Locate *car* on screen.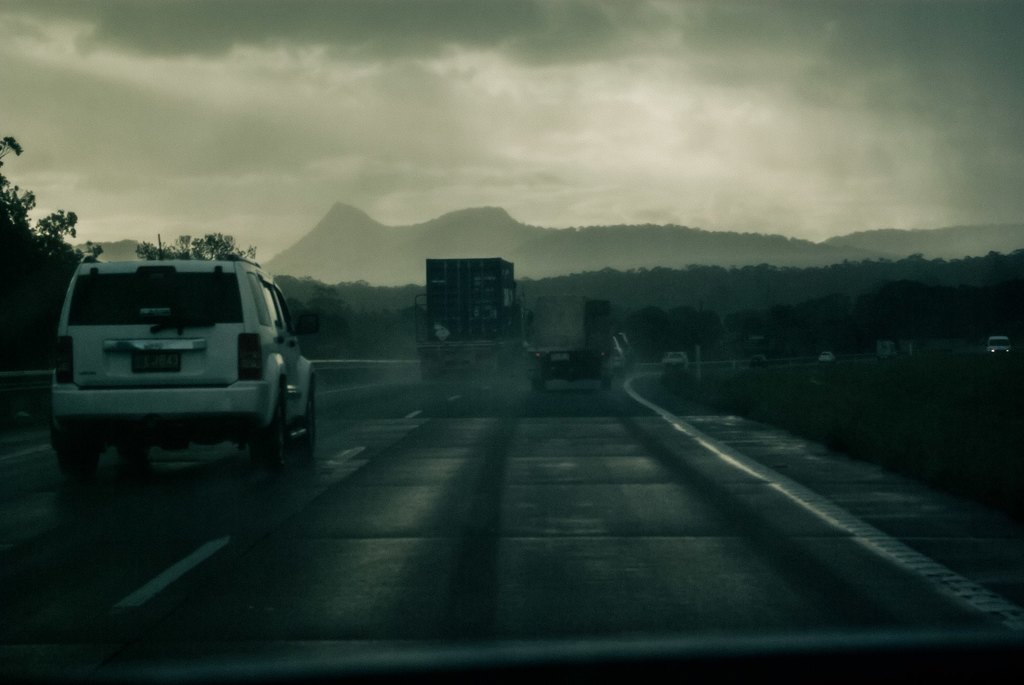
On screen at bbox=(661, 348, 689, 367).
